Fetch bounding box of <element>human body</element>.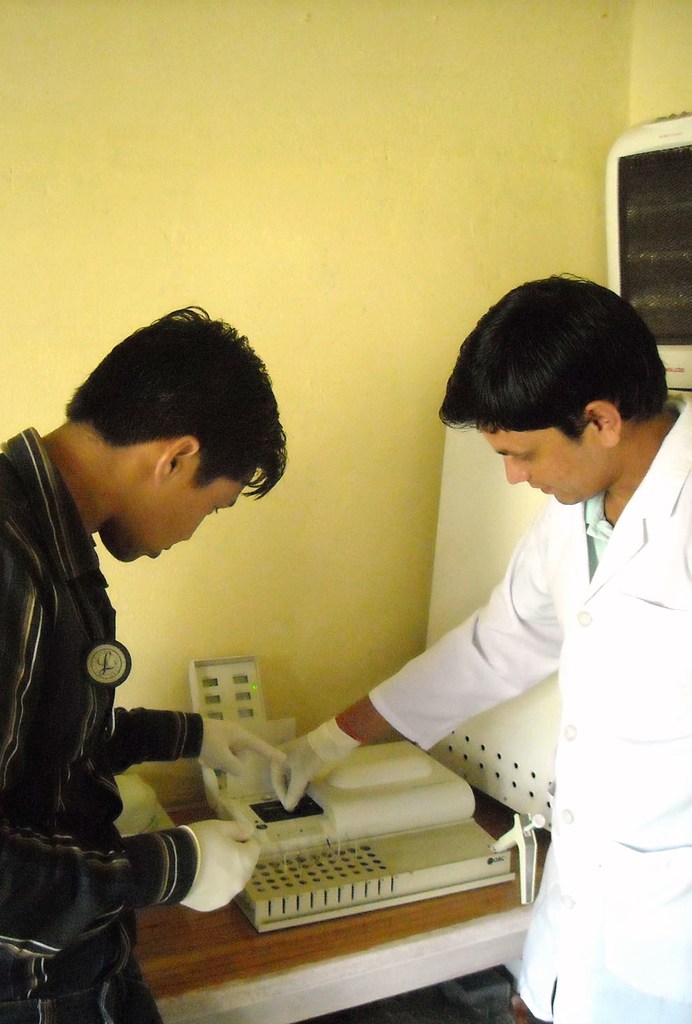
Bbox: 0, 327, 245, 1004.
